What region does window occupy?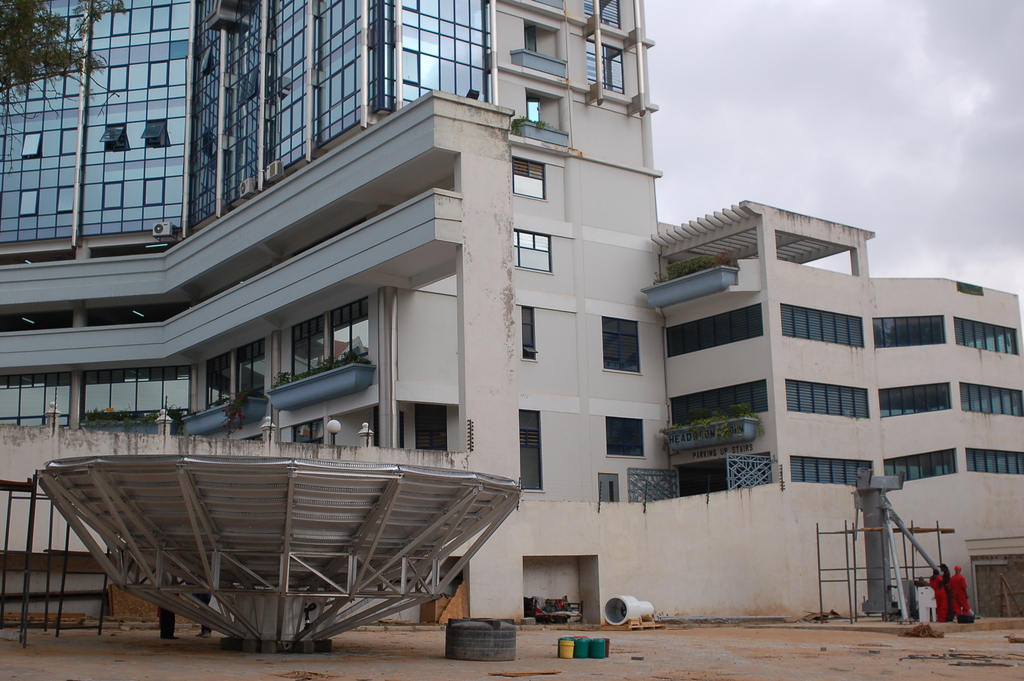
787/455/876/486.
